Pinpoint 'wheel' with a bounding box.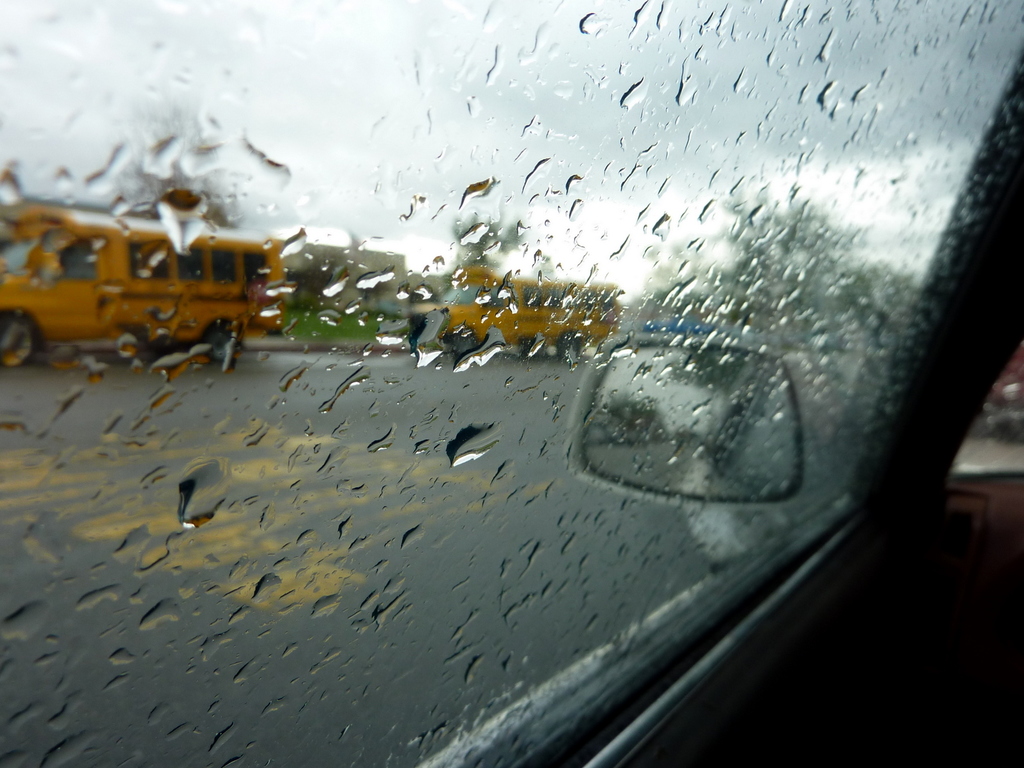
[0,312,36,369].
